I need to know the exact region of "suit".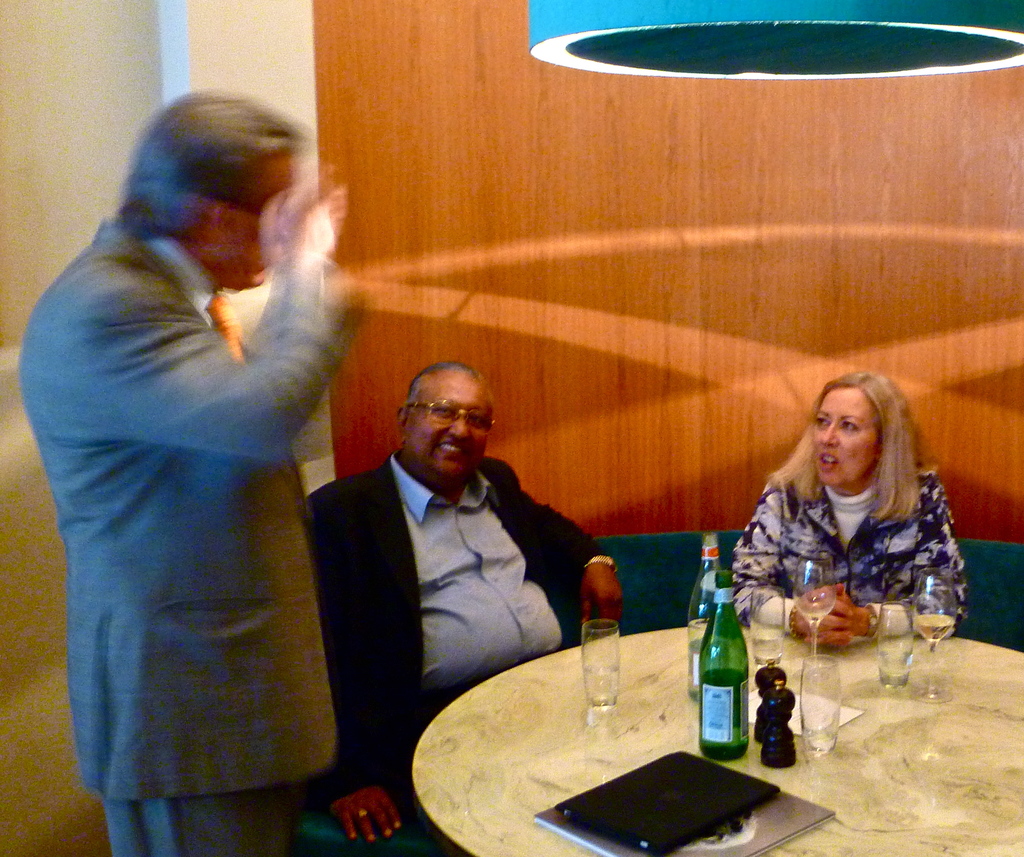
Region: (15,216,374,856).
